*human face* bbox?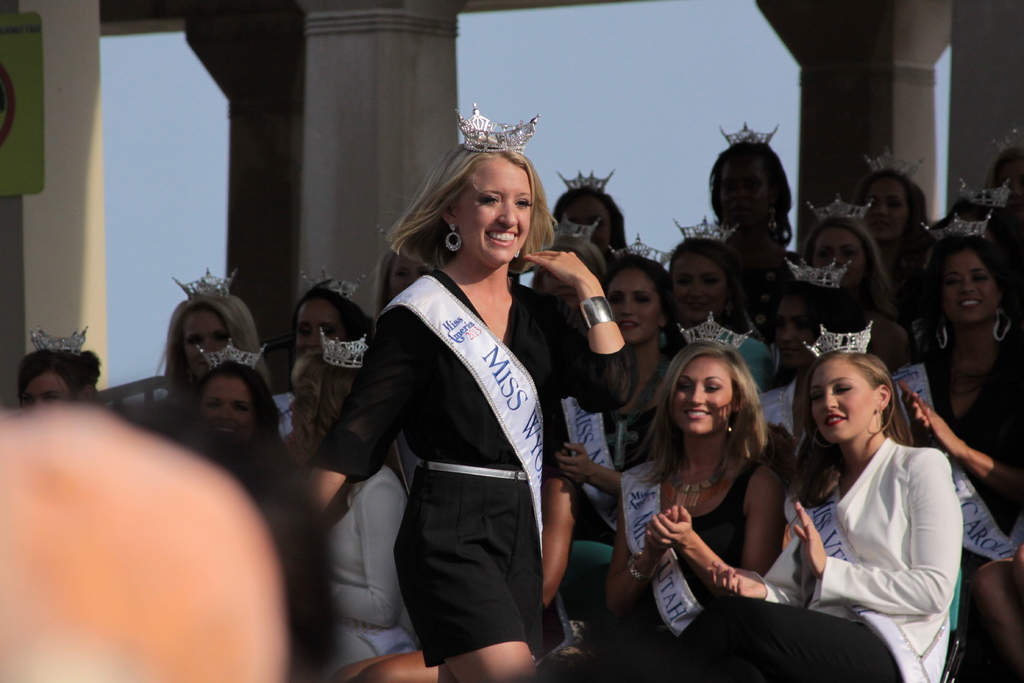
(x1=998, y1=157, x2=1023, y2=216)
